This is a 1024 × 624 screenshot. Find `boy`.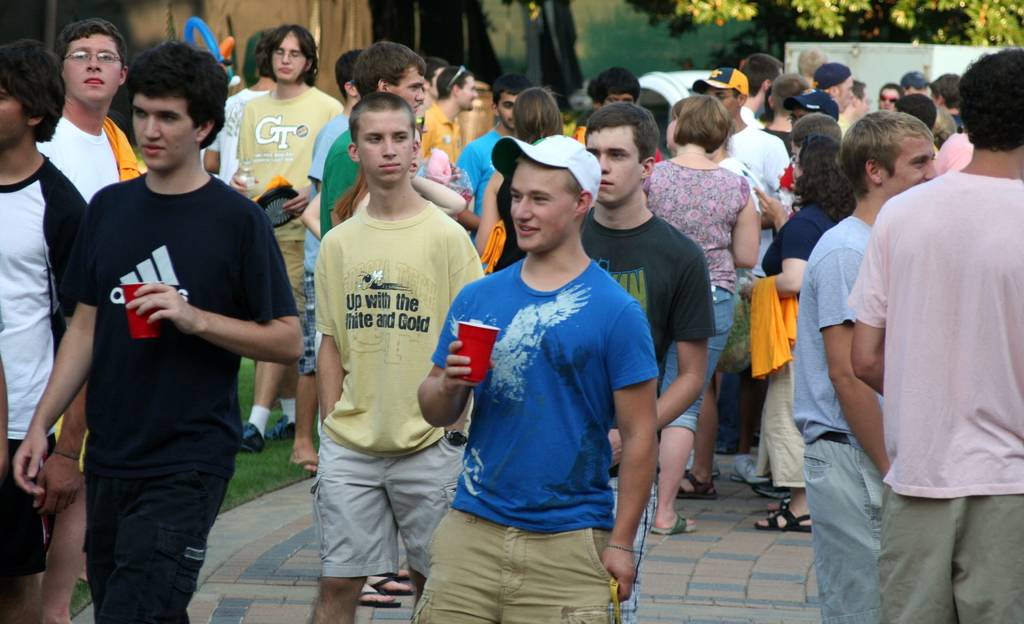
Bounding box: left=417, top=135, right=660, bottom=623.
